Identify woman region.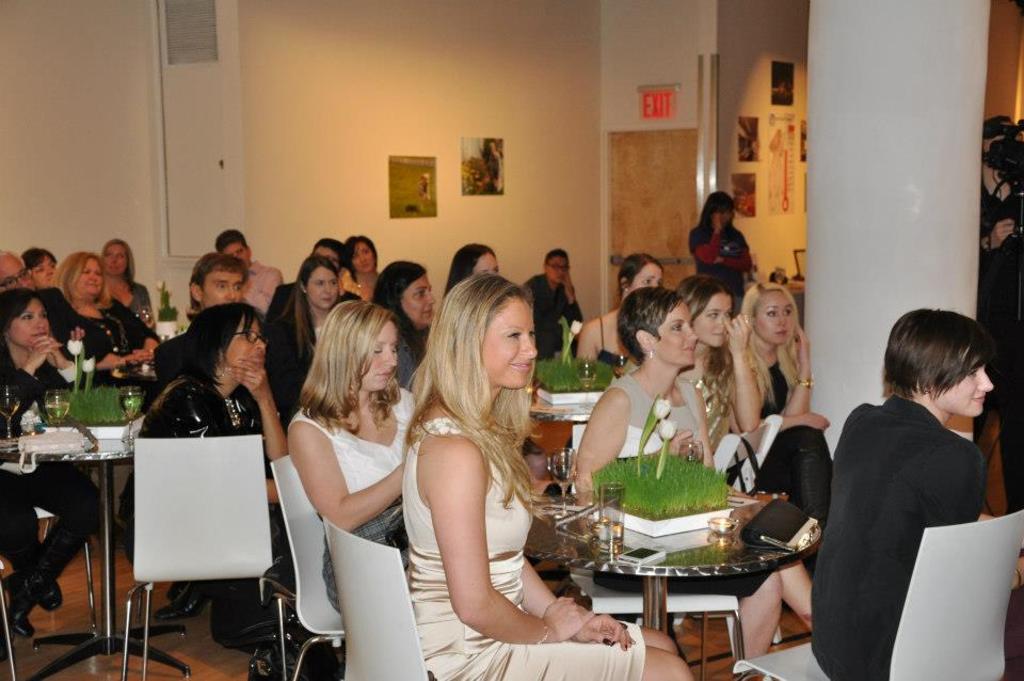
Region: rect(400, 272, 694, 680).
